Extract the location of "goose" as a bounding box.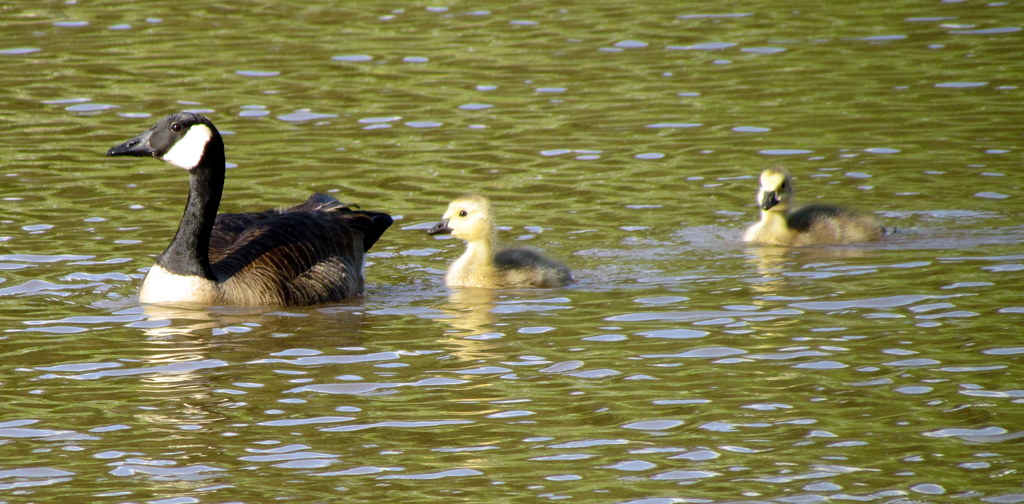
Rect(111, 113, 413, 316).
